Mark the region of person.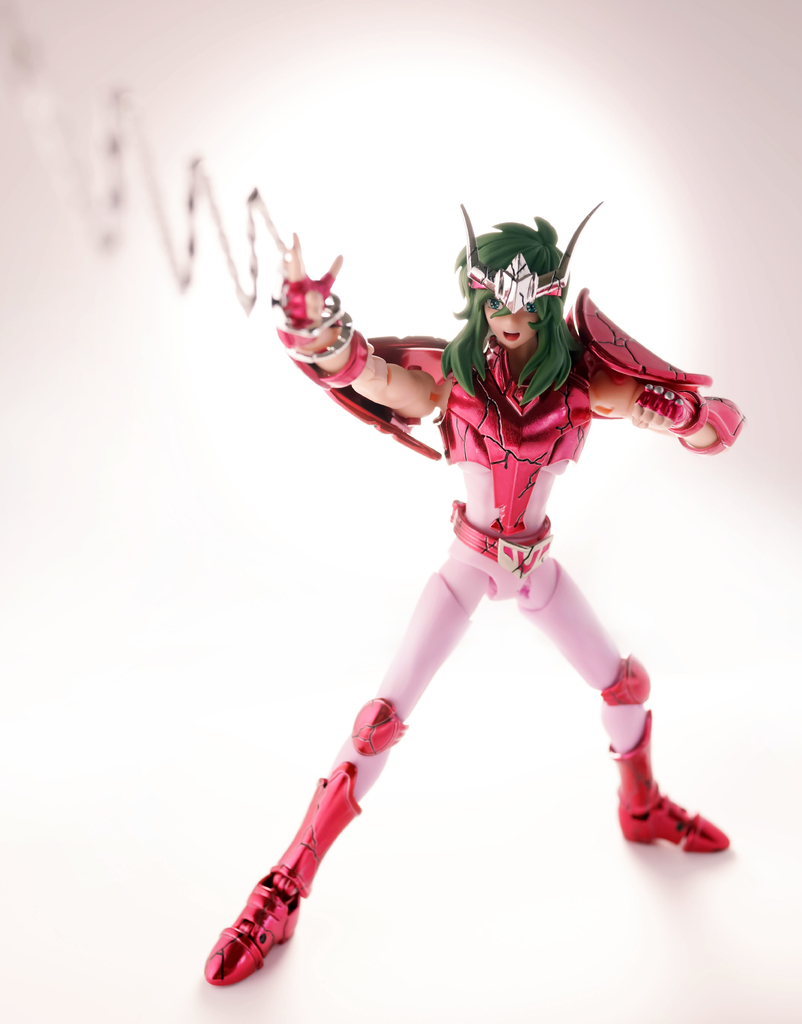
Region: rect(206, 230, 752, 993).
